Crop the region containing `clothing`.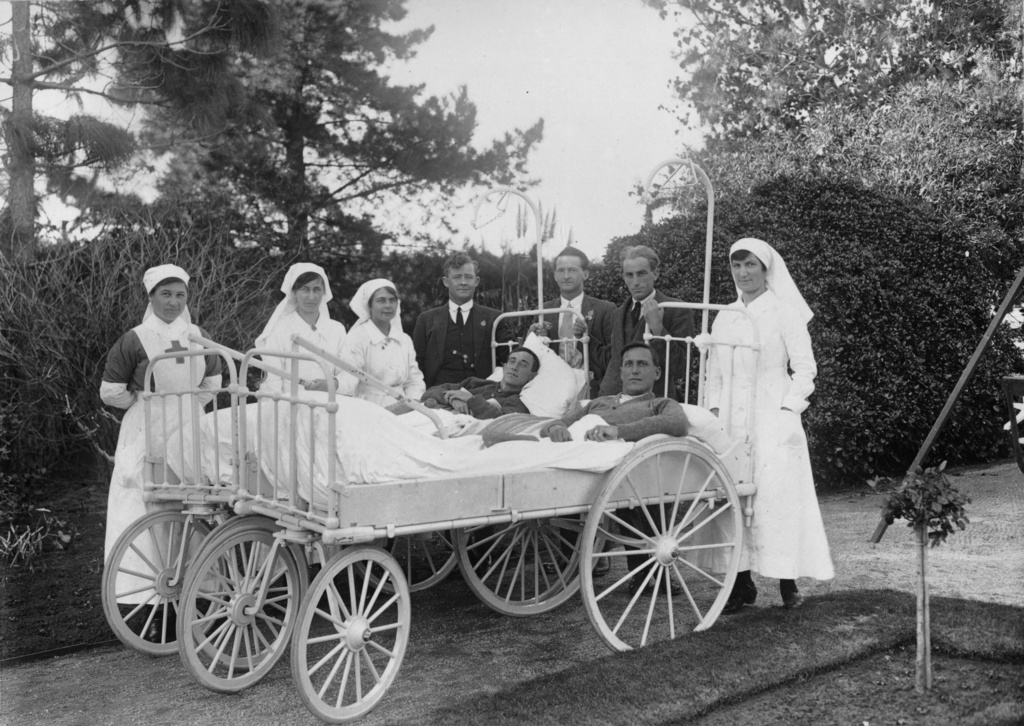
Crop region: [x1=415, y1=376, x2=522, y2=421].
